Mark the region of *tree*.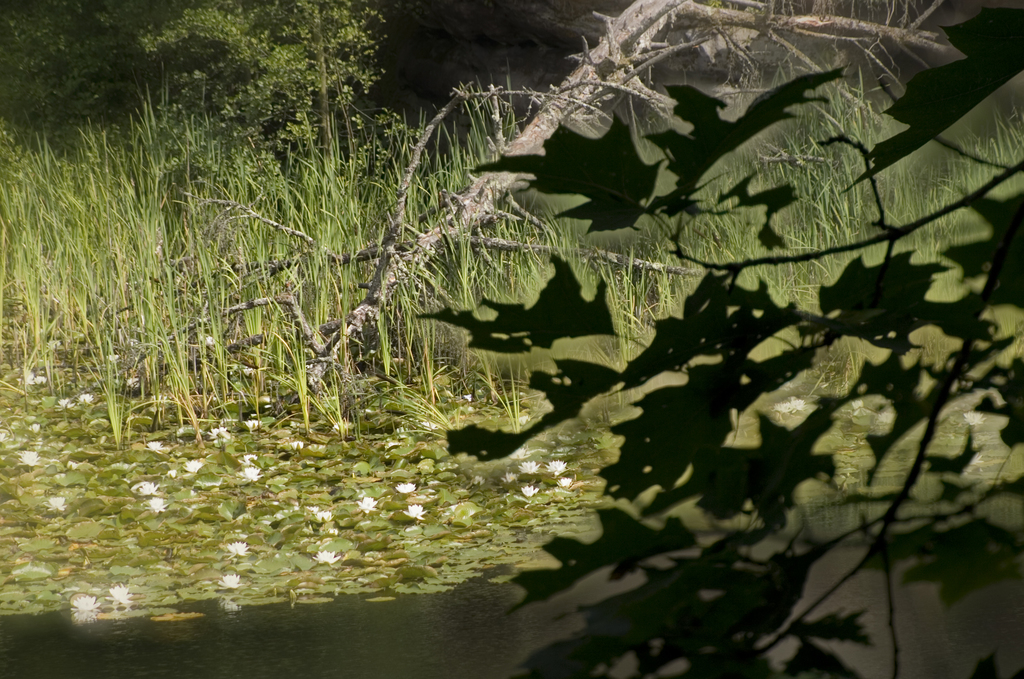
Region: BBox(139, 3, 390, 163).
